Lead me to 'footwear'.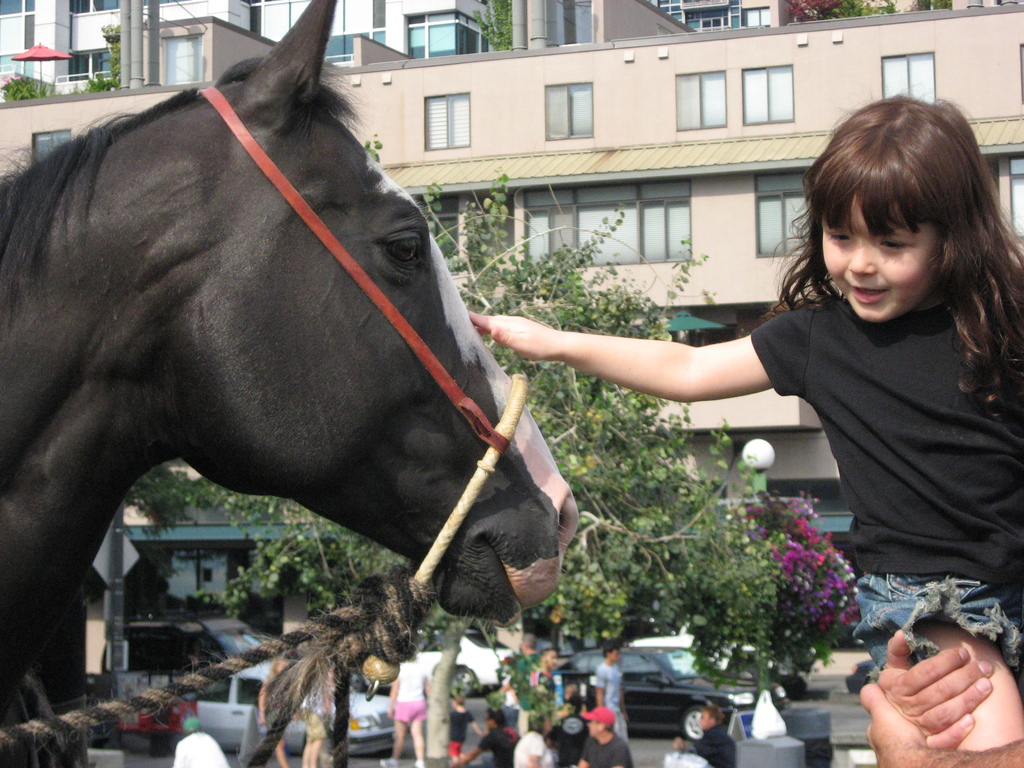
Lead to bbox(382, 754, 401, 767).
